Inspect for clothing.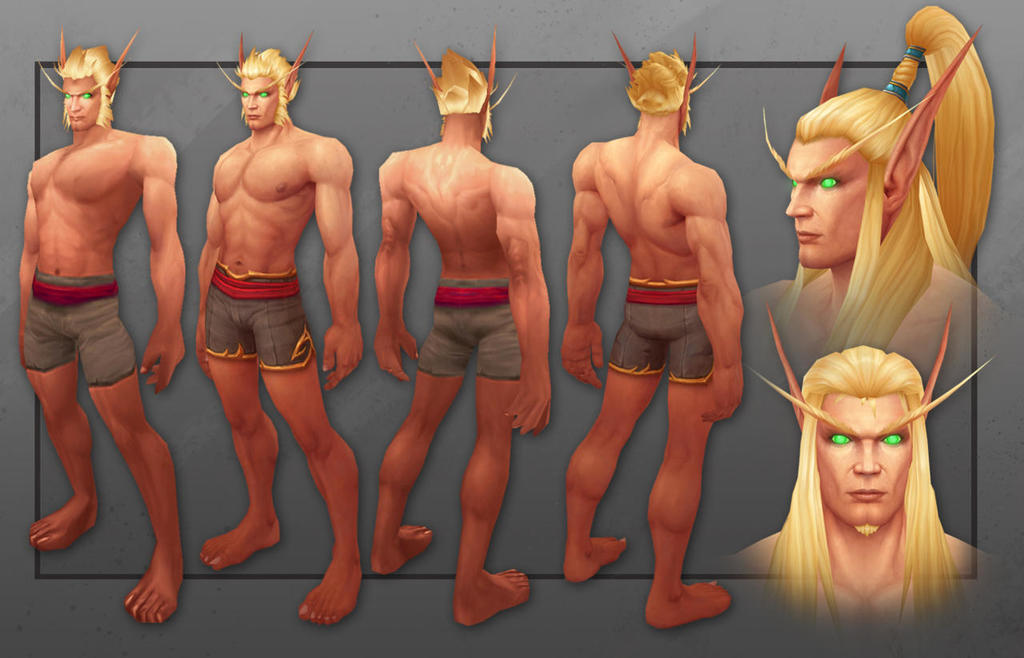
Inspection: x1=605, y1=274, x2=718, y2=394.
